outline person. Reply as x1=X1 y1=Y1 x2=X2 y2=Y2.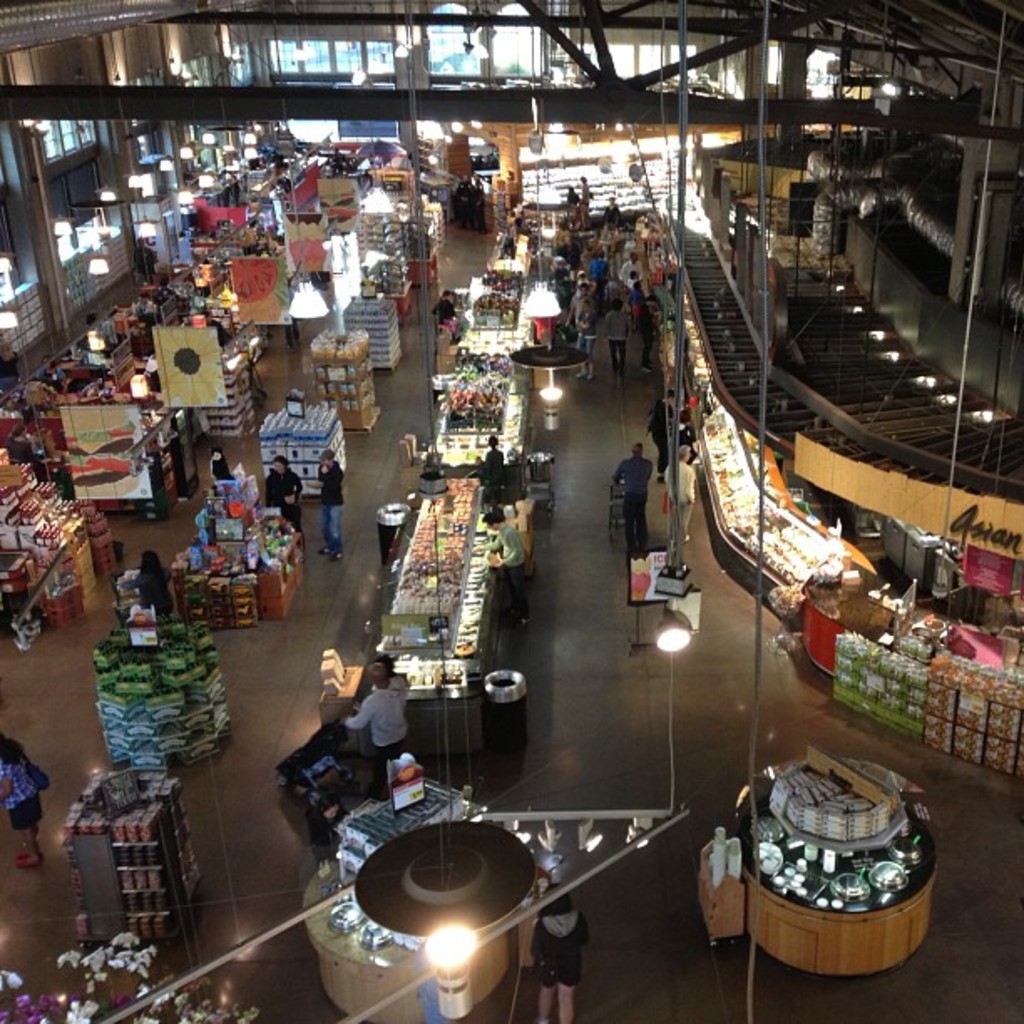
x1=597 y1=296 x2=631 y2=376.
